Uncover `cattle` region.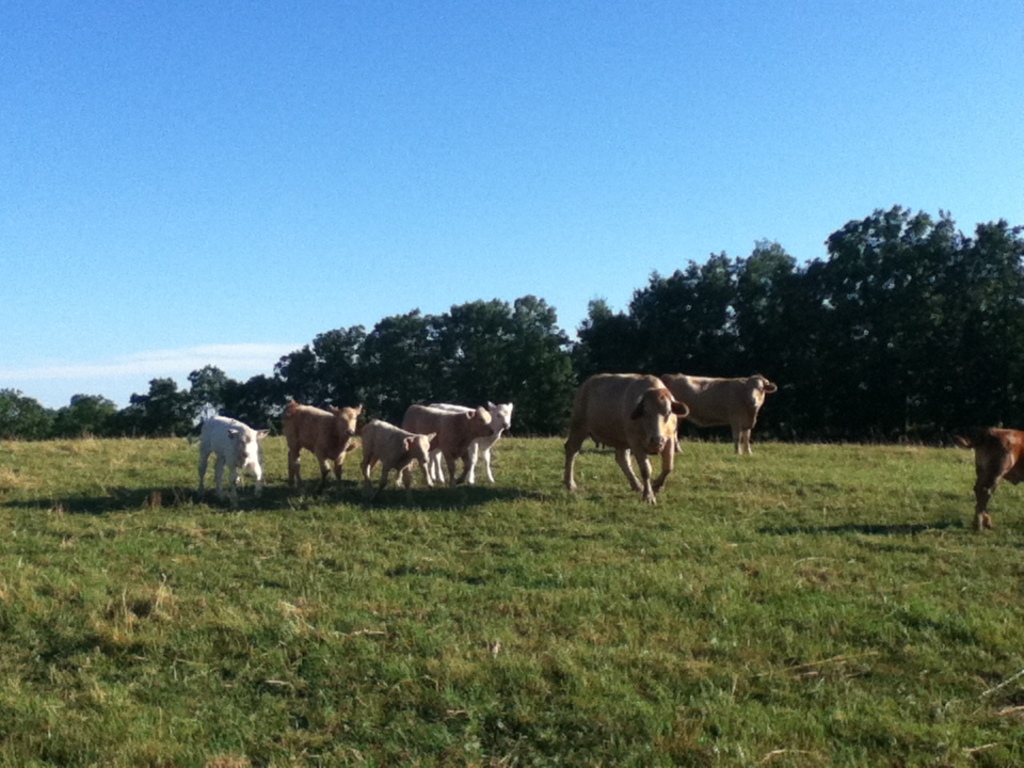
Uncovered: (x1=428, y1=398, x2=510, y2=483).
